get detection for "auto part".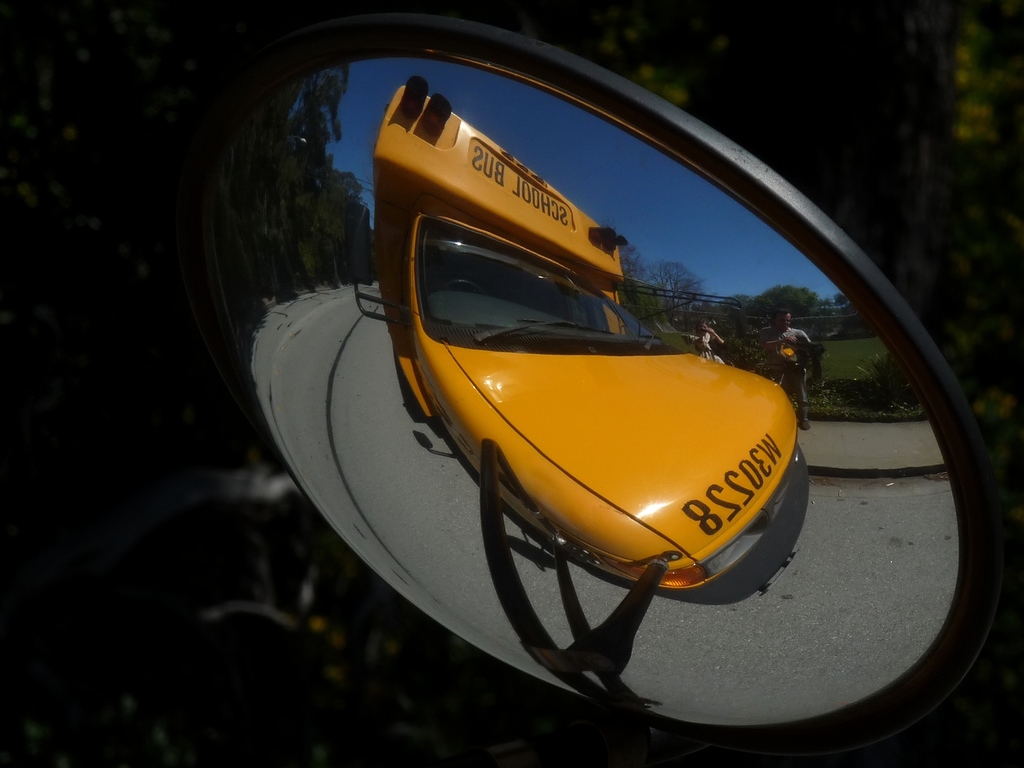
Detection: crop(170, 88, 982, 700).
